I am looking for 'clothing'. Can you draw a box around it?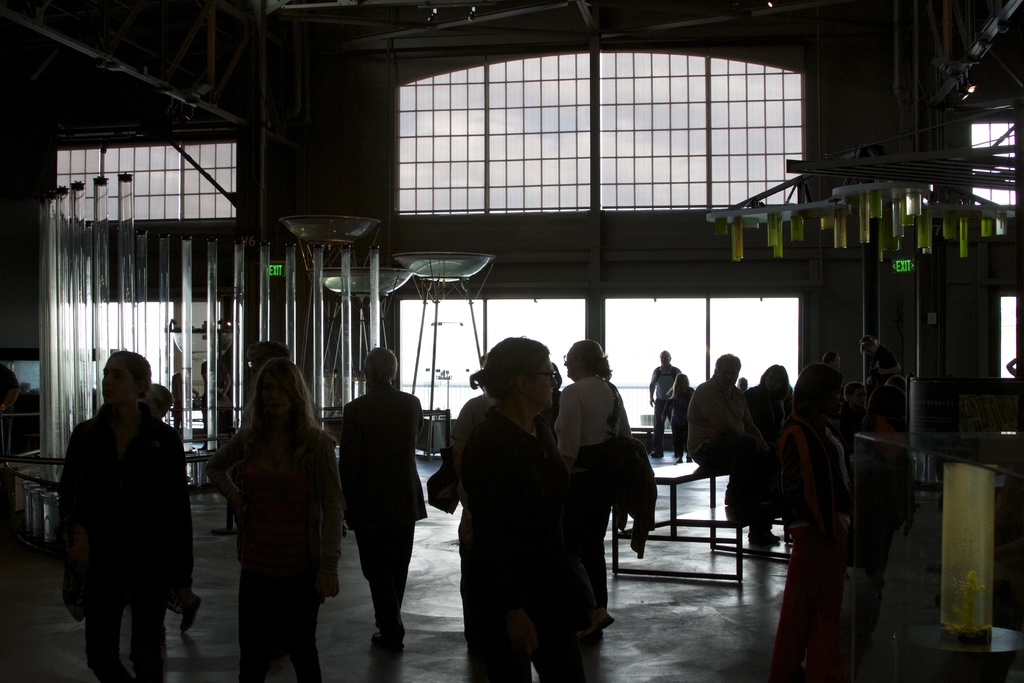
Sure, the bounding box is [156, 418, 194, 613].
